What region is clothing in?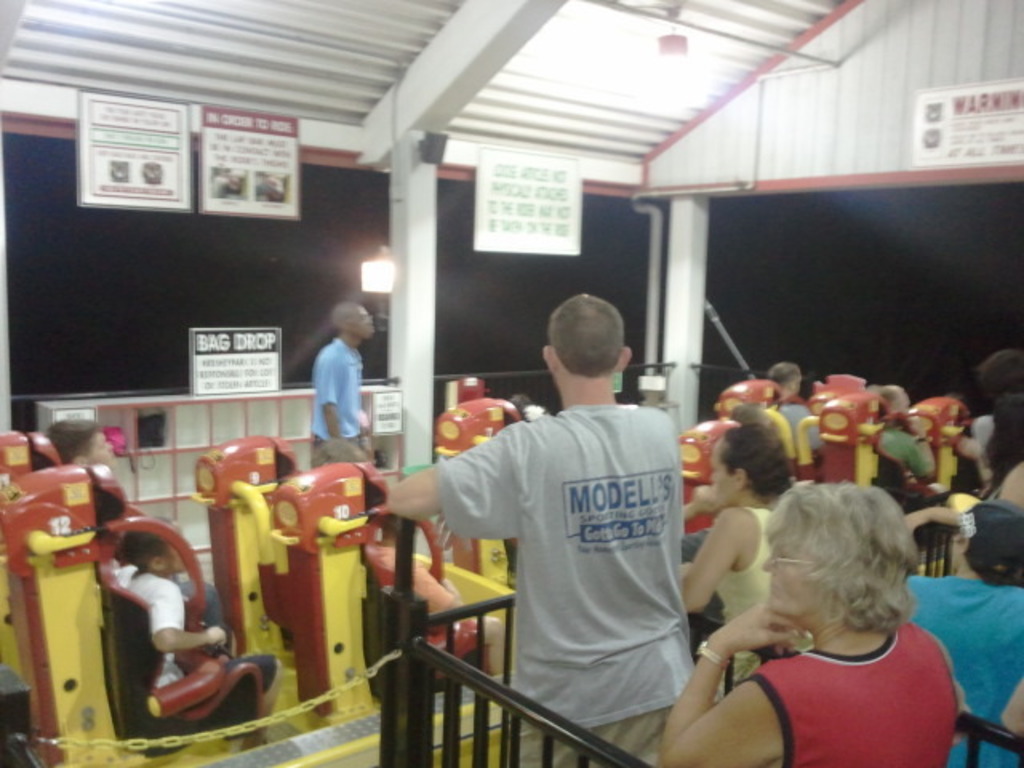
{"x1": 408, "y1": 352, "x2": 722, "y2": 750}.
